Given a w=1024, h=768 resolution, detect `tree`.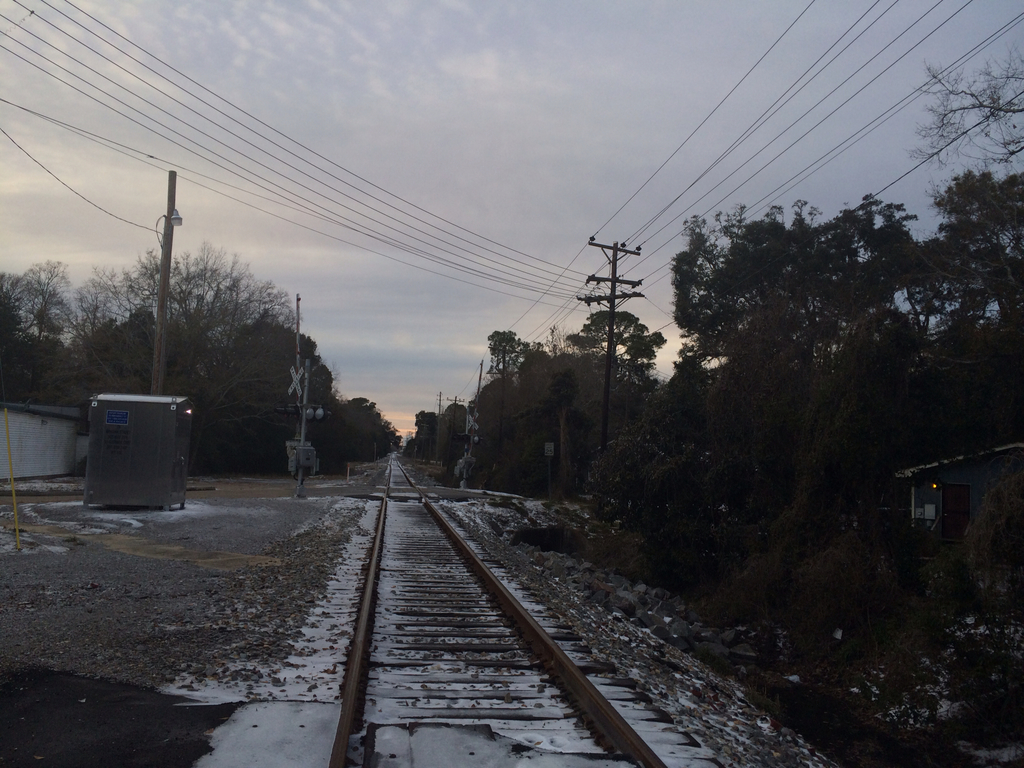
l=562, t=308, r=666, b=381.
